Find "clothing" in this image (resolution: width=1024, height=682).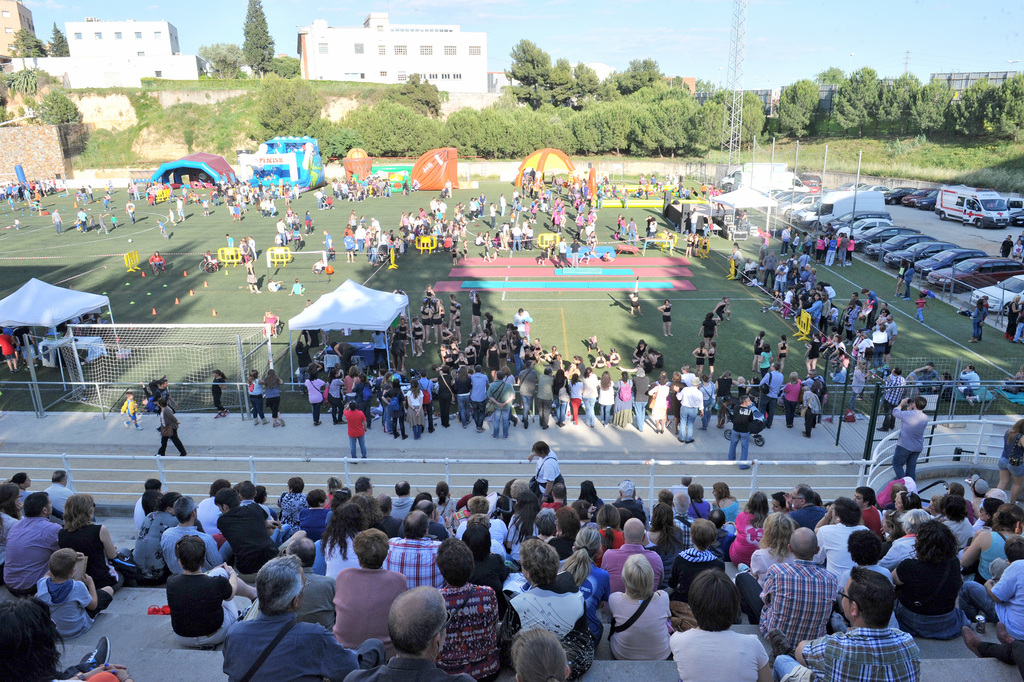
detection(132, 188, 141, 201).
